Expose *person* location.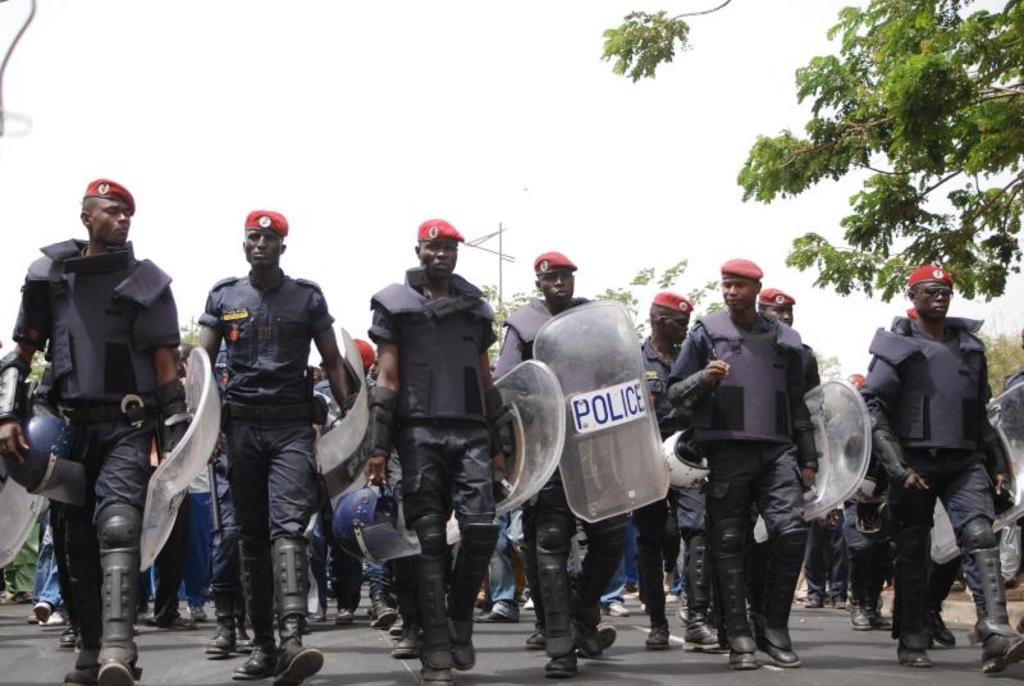
Exposed at 663,252,823,669.
